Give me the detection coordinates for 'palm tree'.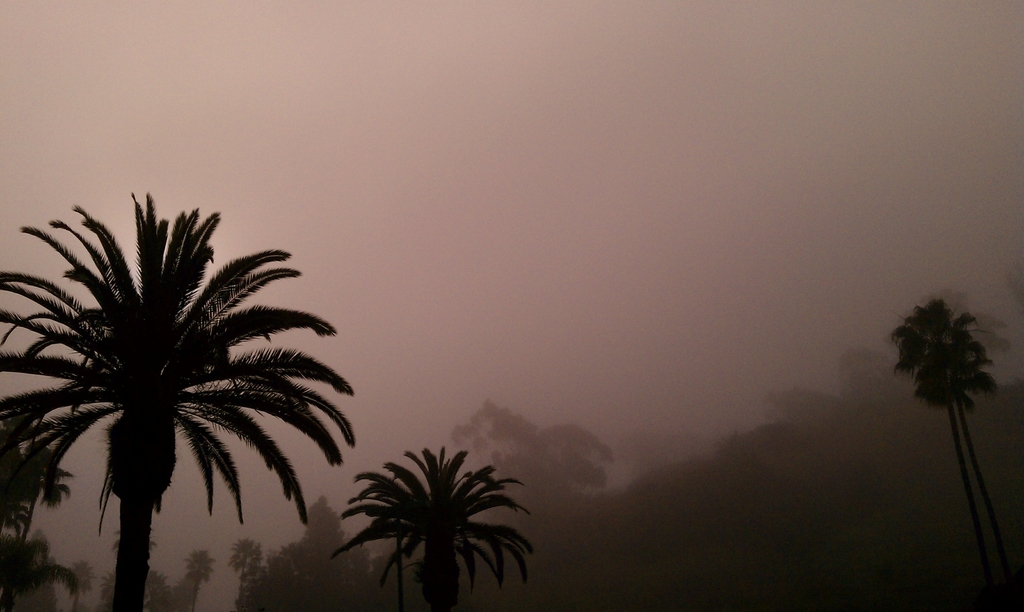
232, 528, 275, 591.
